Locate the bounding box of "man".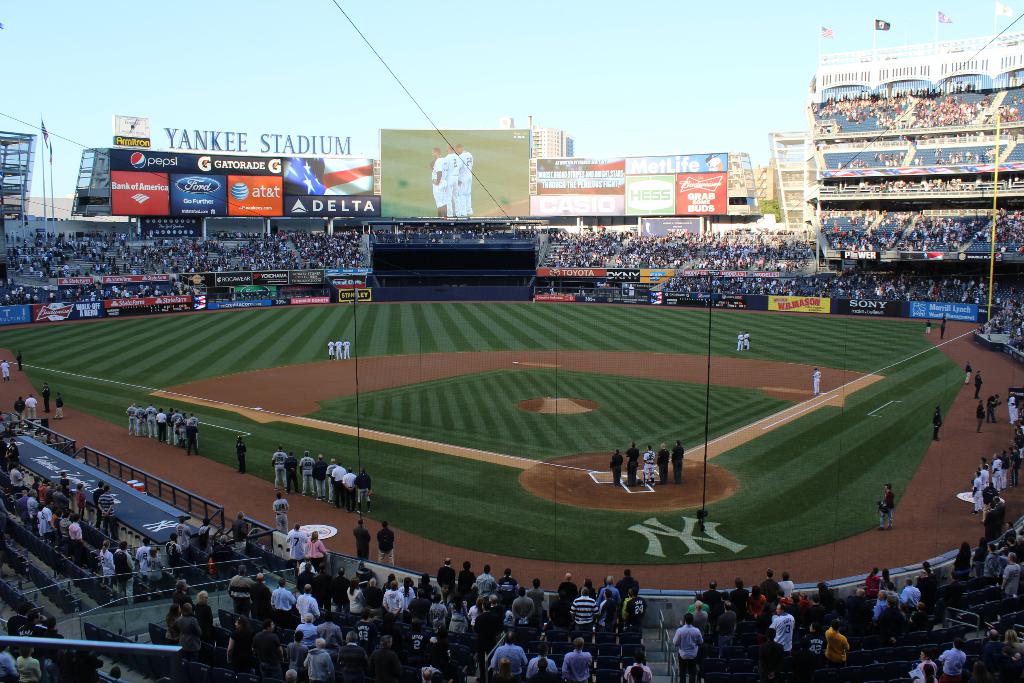
Bounding box: (300, 449, 314, 494).
